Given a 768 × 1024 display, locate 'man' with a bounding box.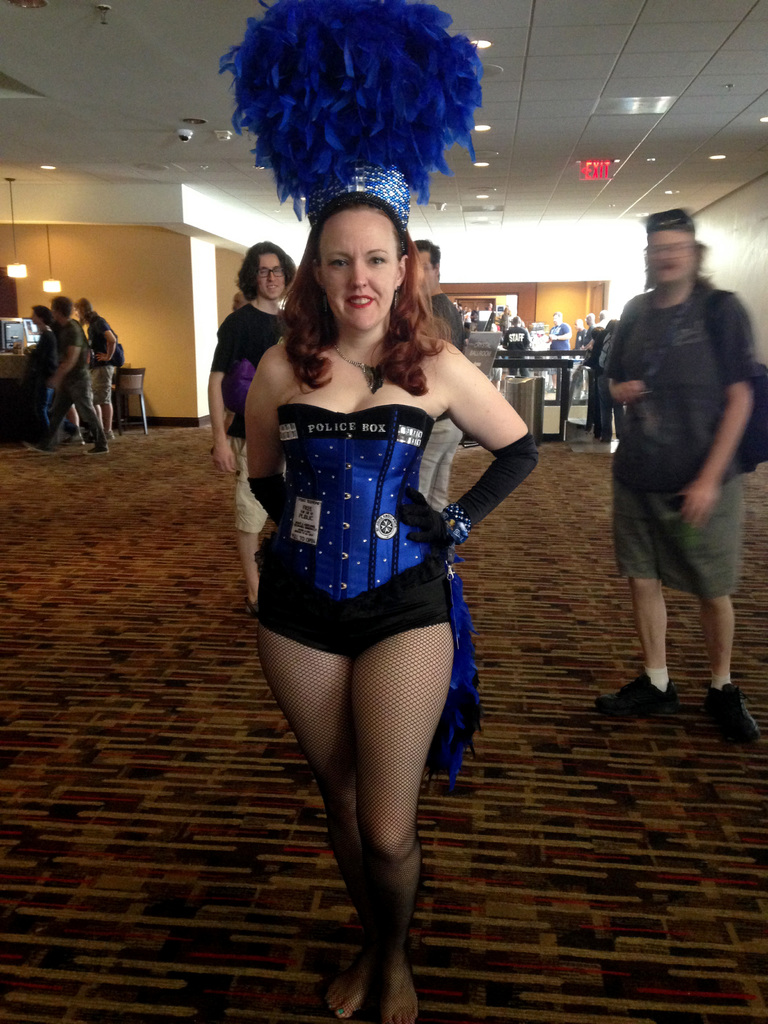
Located: {"x1": 413, "y1": 237, "x2": 462, "y2": 514}.
